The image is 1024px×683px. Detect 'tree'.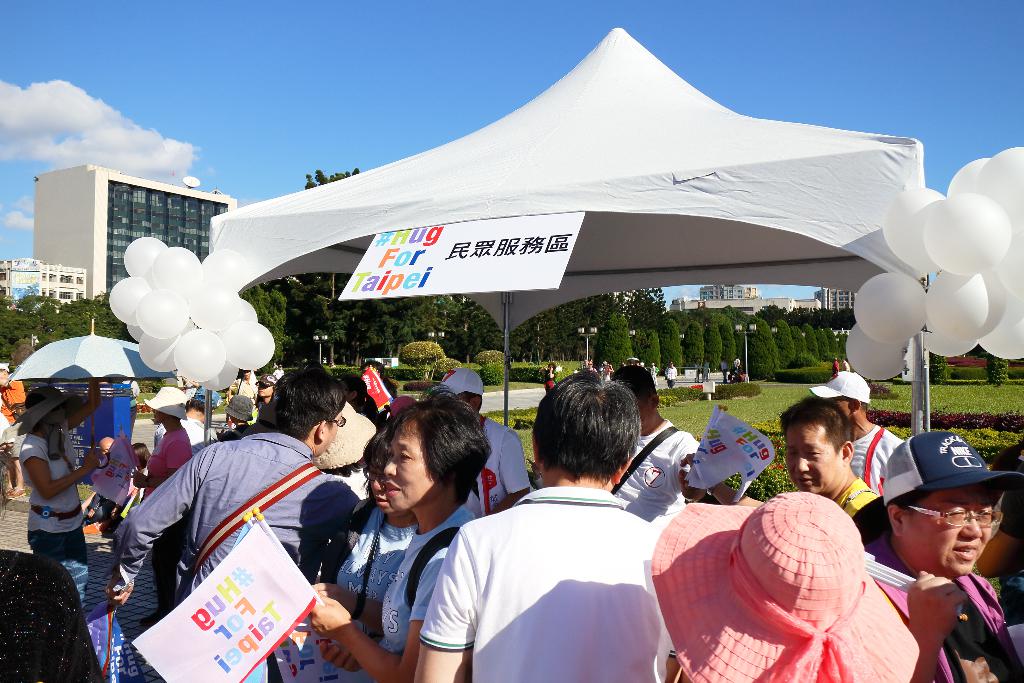
Detection: box(792, 325, 808, 361).
